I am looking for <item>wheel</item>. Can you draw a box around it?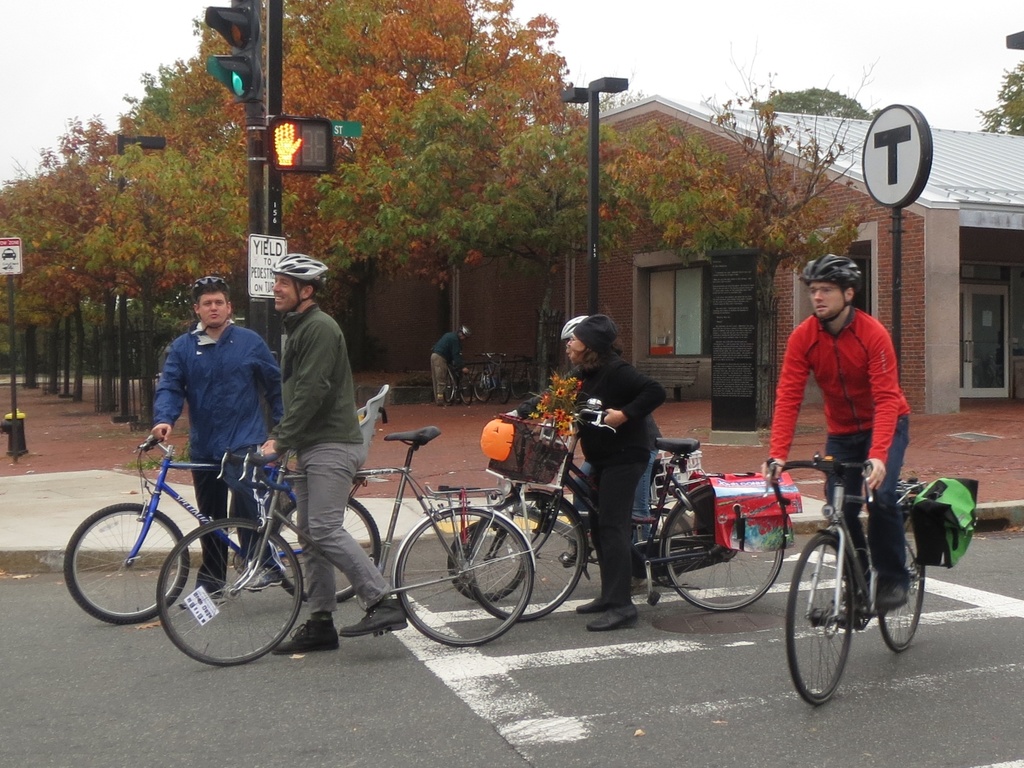
Sure, the bounding box is bbox=[444, 372, 457, 405].
